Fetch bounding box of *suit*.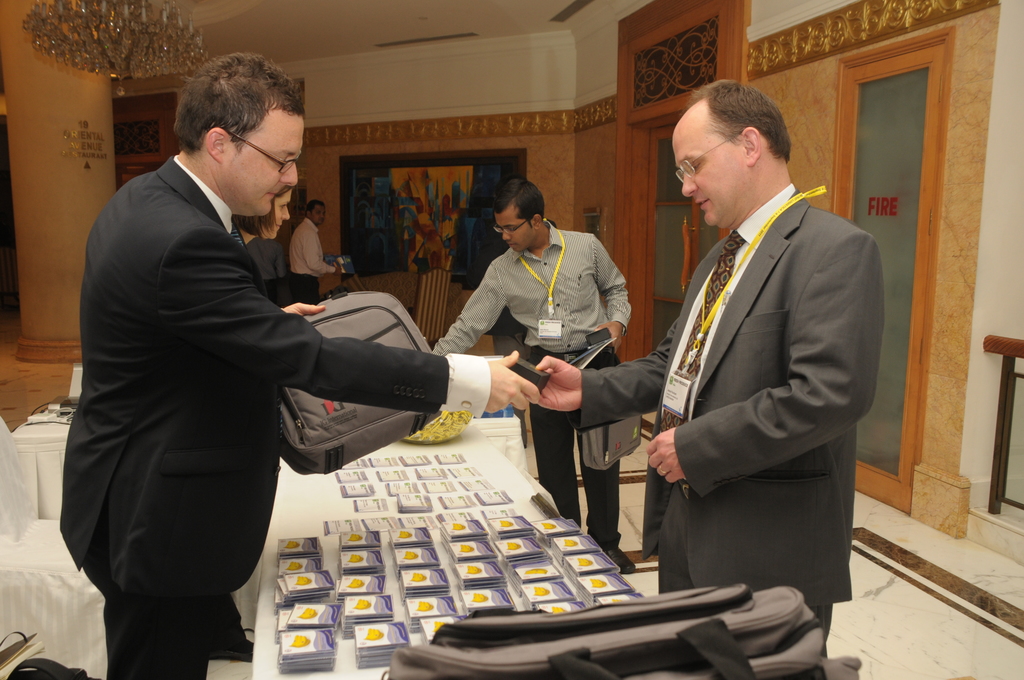
Bbox: (x1=81, y1=86, x2=476, y2=638).
